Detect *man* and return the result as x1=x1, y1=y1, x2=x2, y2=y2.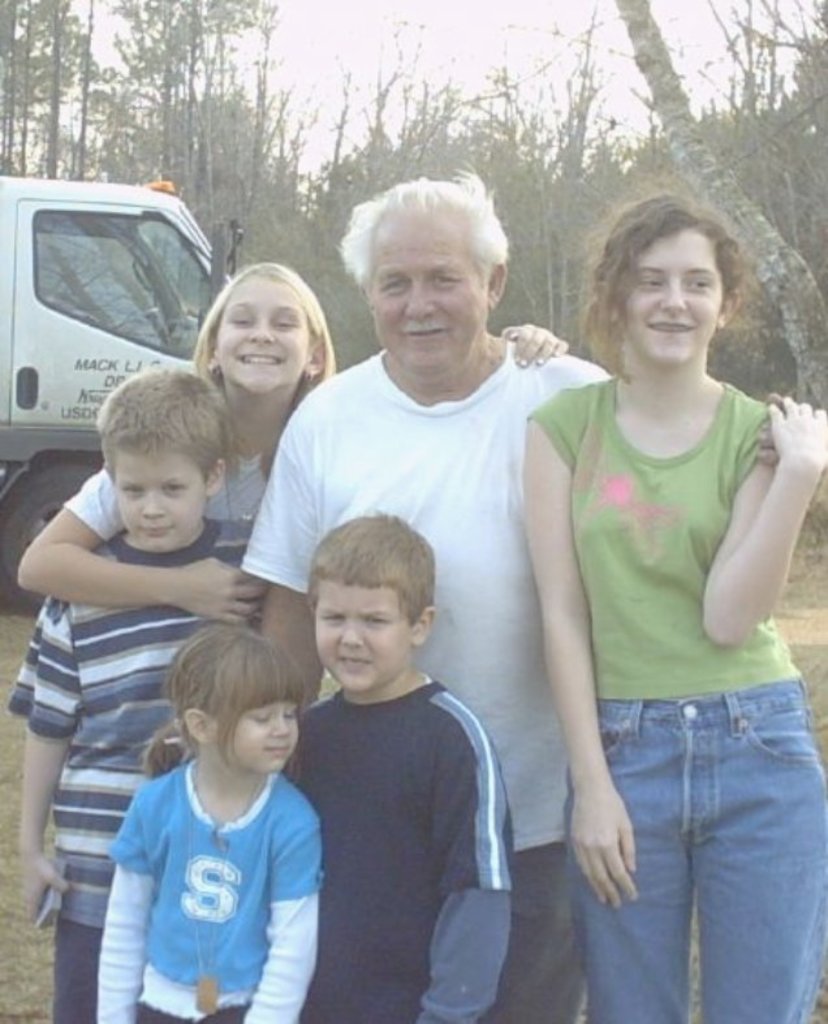
x1=233, y1=157, x2=617, y2=1023.
